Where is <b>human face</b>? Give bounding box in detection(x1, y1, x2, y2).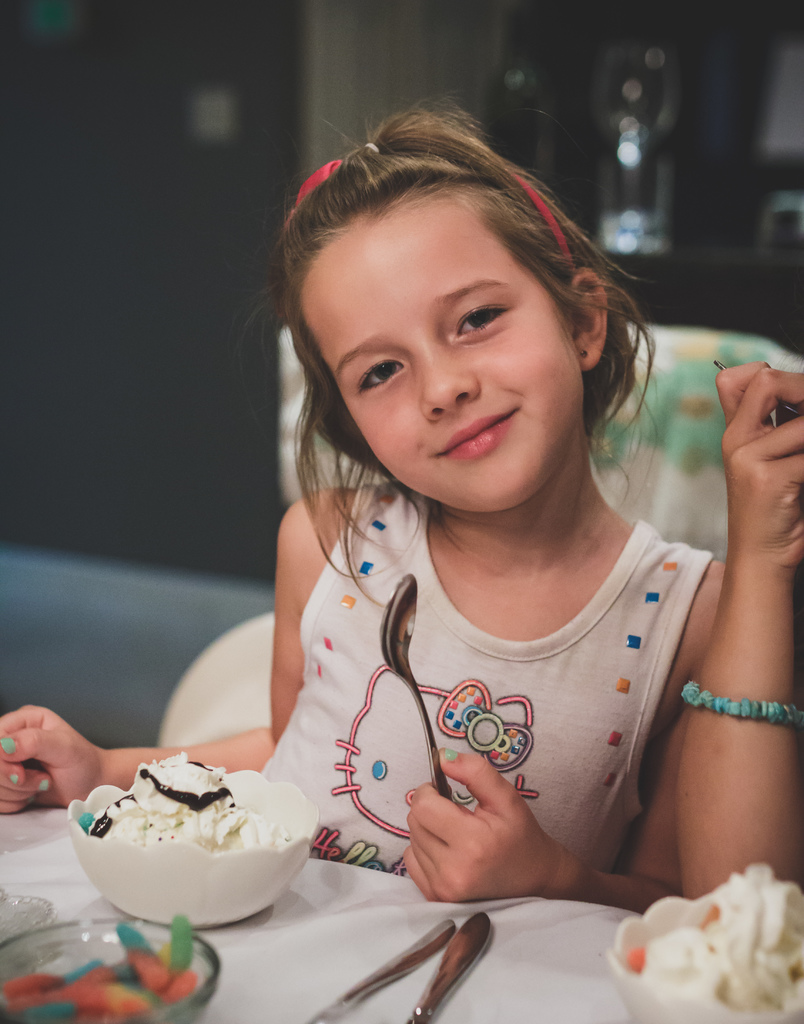
detection(300, 186, 588, 501).
